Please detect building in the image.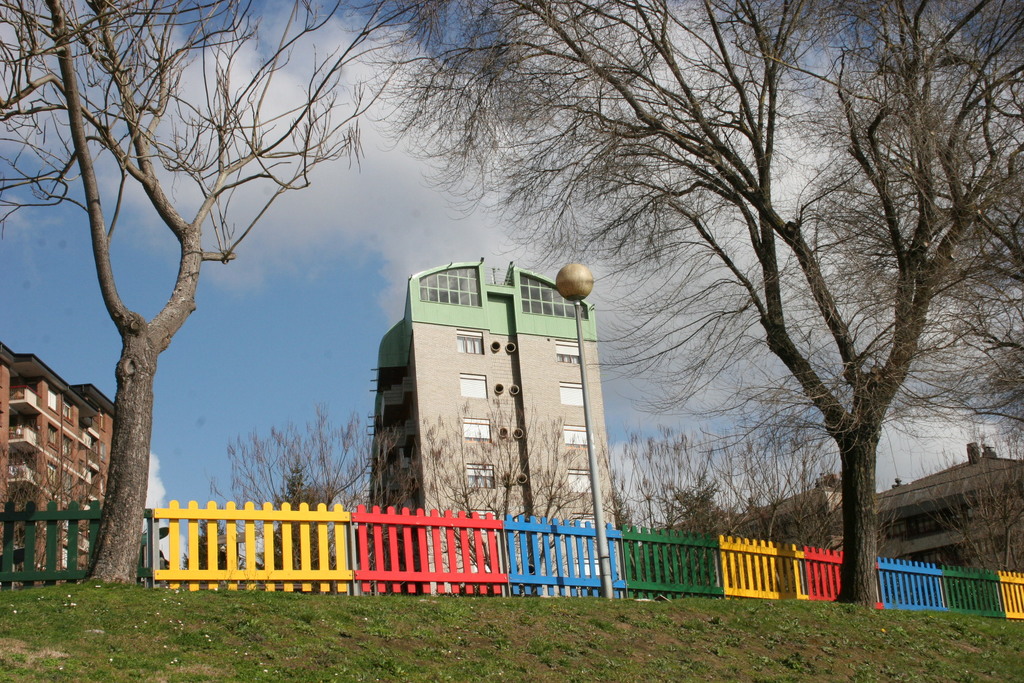
left=0, top=342, right=115, bottom=588.
